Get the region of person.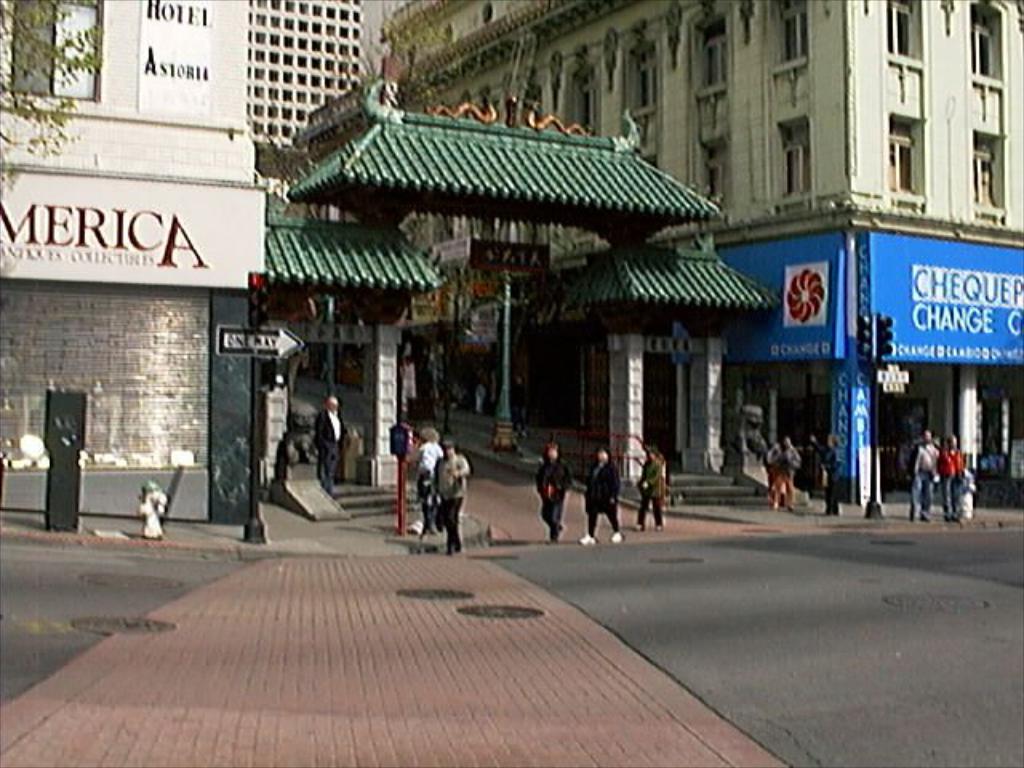
BBox(906, 429, 939, 525).
